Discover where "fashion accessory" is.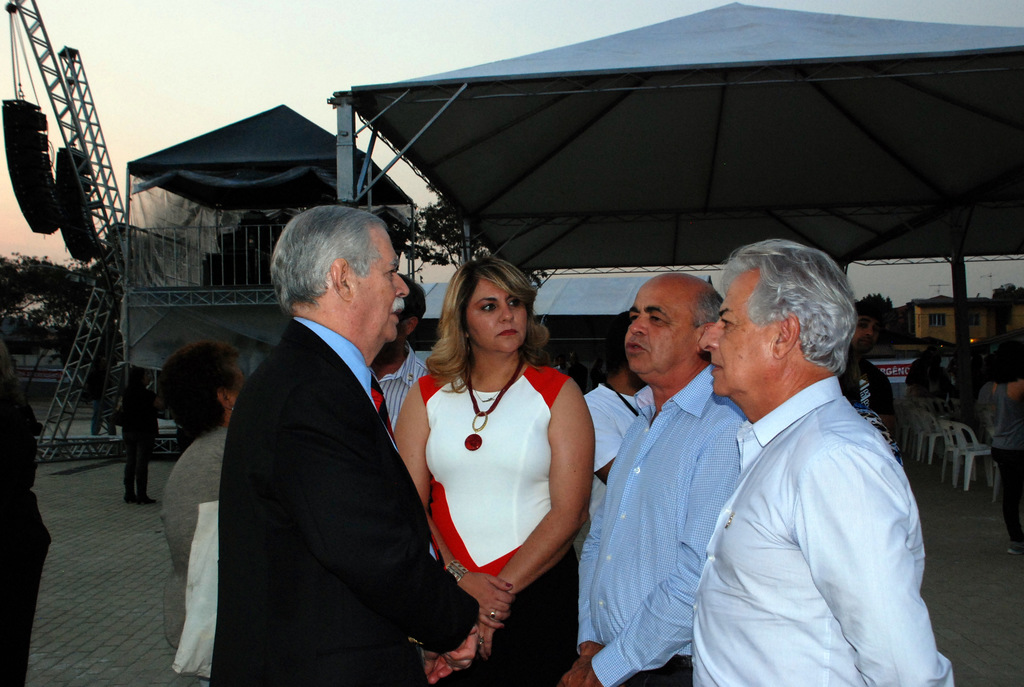
Discovered at crop(231, 407, 234, 415).
